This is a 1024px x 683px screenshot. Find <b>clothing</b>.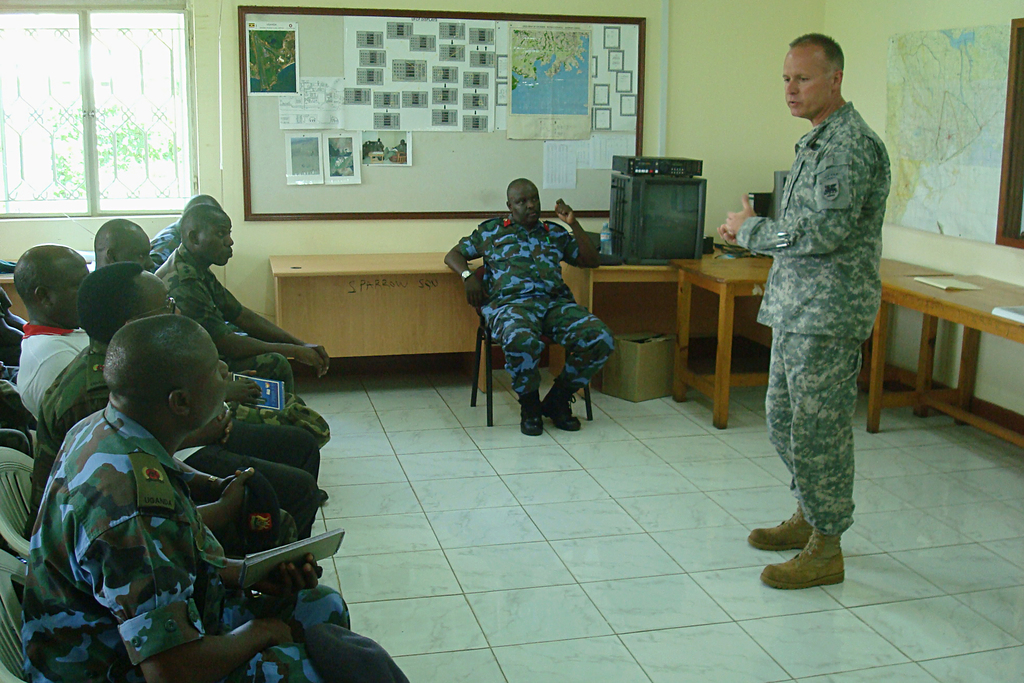
Bounding box: 452:223:618:411.
